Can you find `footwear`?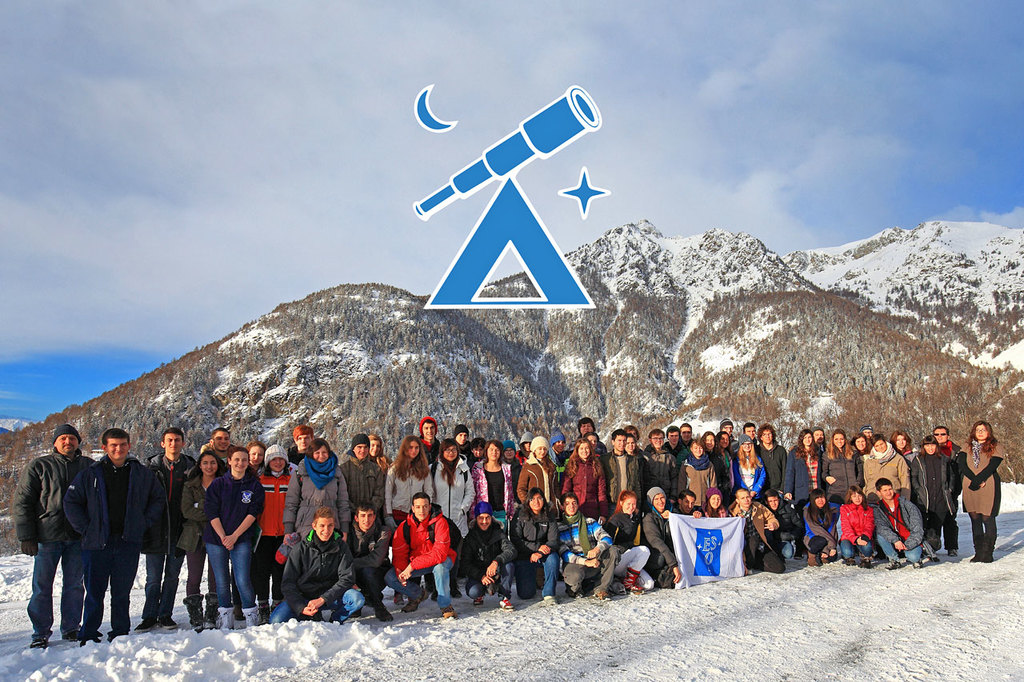
Yes, bounding box: 452/585/464/598.
